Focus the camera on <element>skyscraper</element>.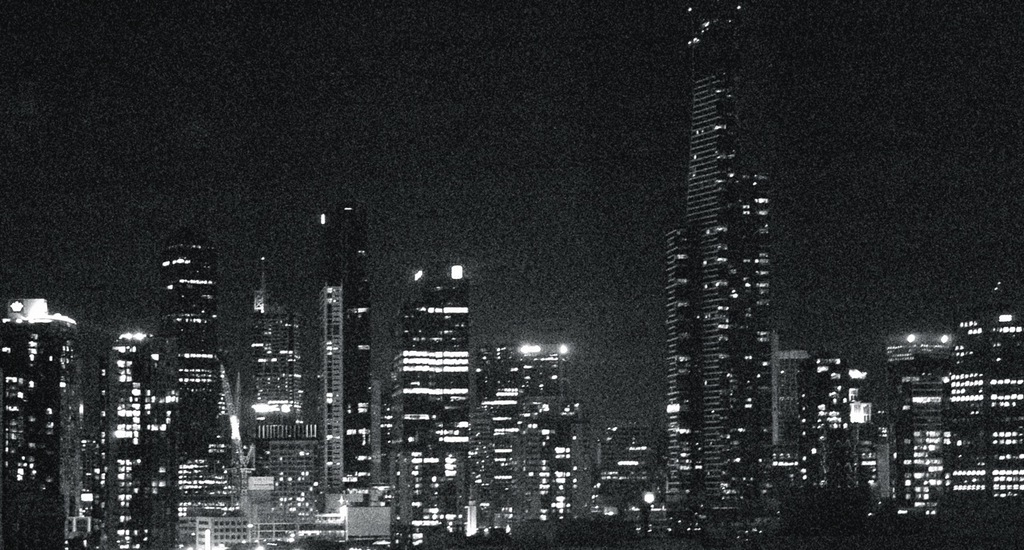
Focus region: 877:424:893:510.
